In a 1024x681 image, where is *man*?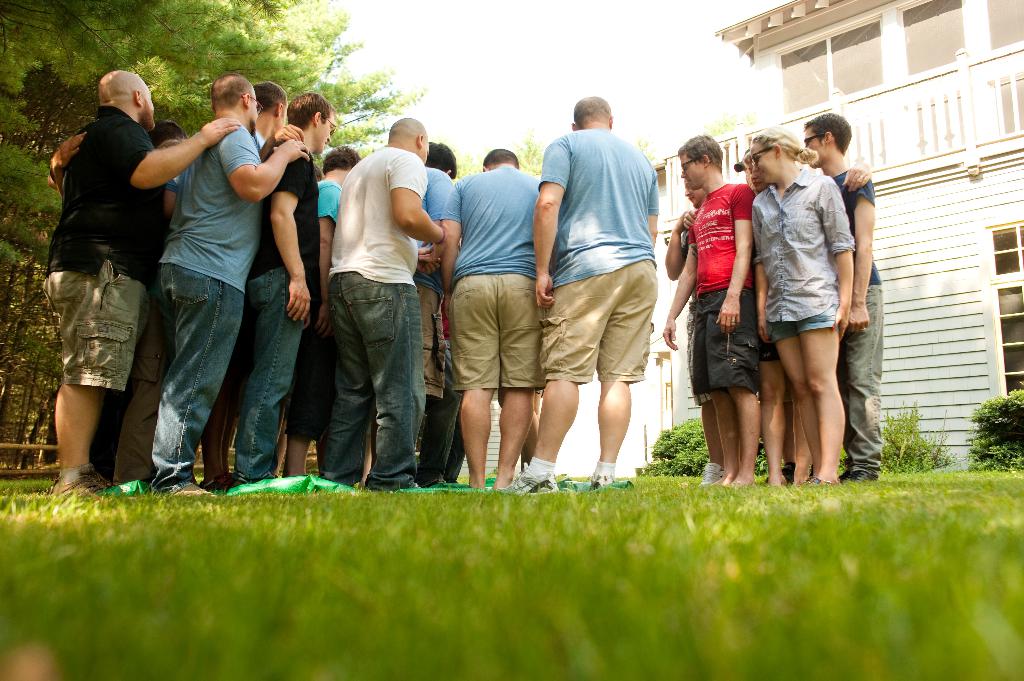
x1=300, y1=98, x2=451, y2=505.
